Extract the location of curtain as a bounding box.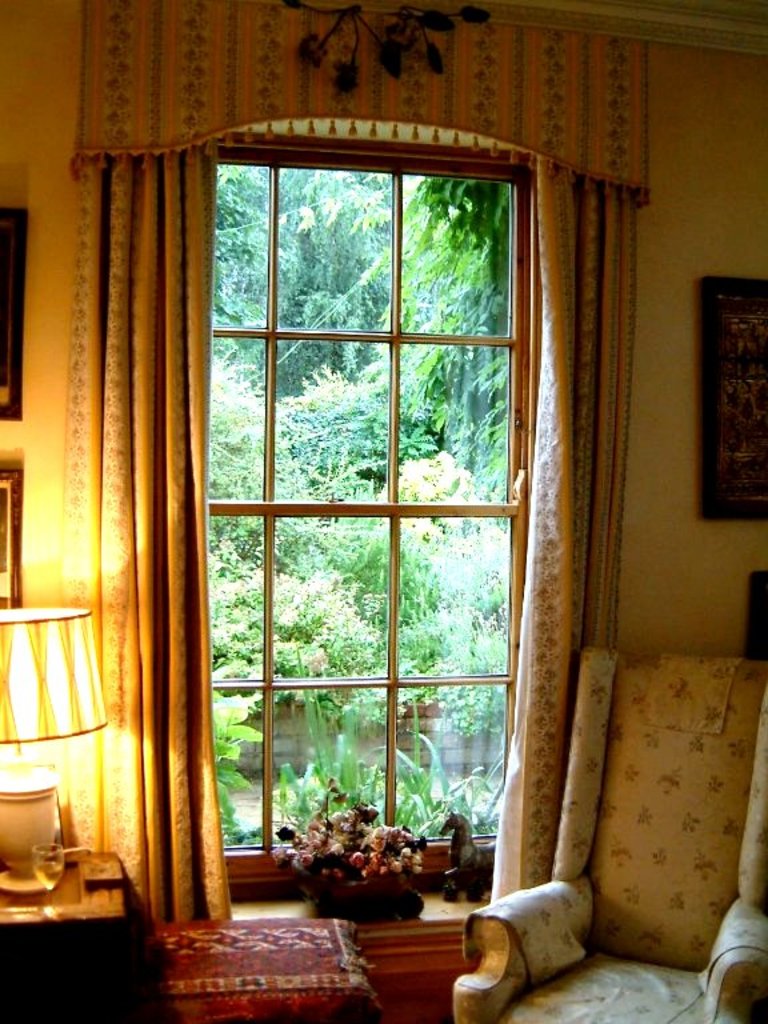
BBox(29, 48, 213, 900).
